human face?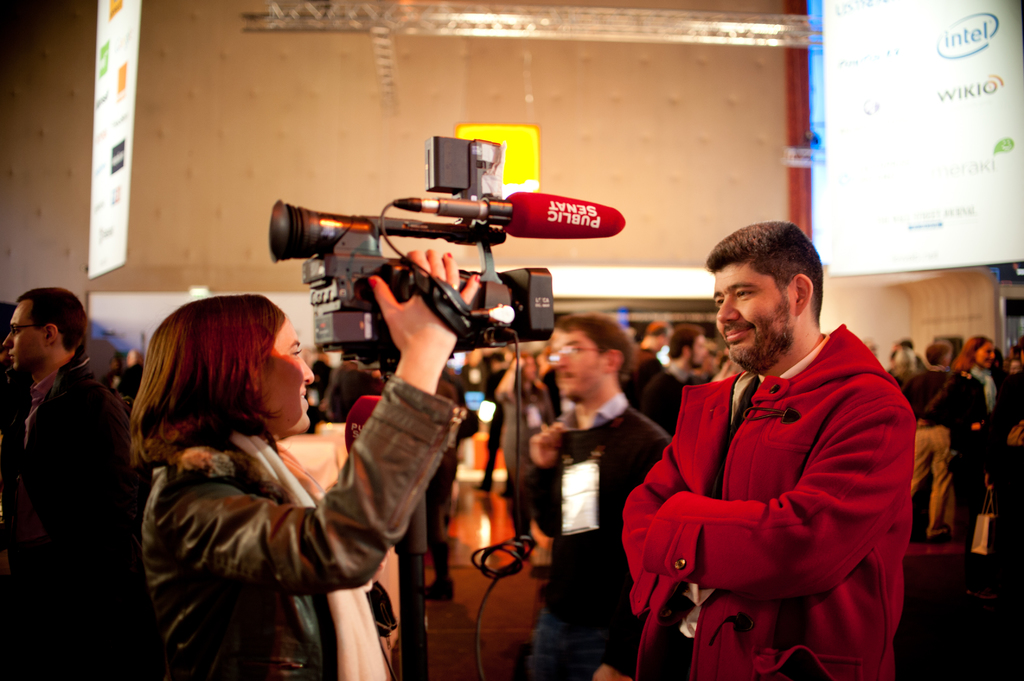
l=554, t=326, r=606, b=397
